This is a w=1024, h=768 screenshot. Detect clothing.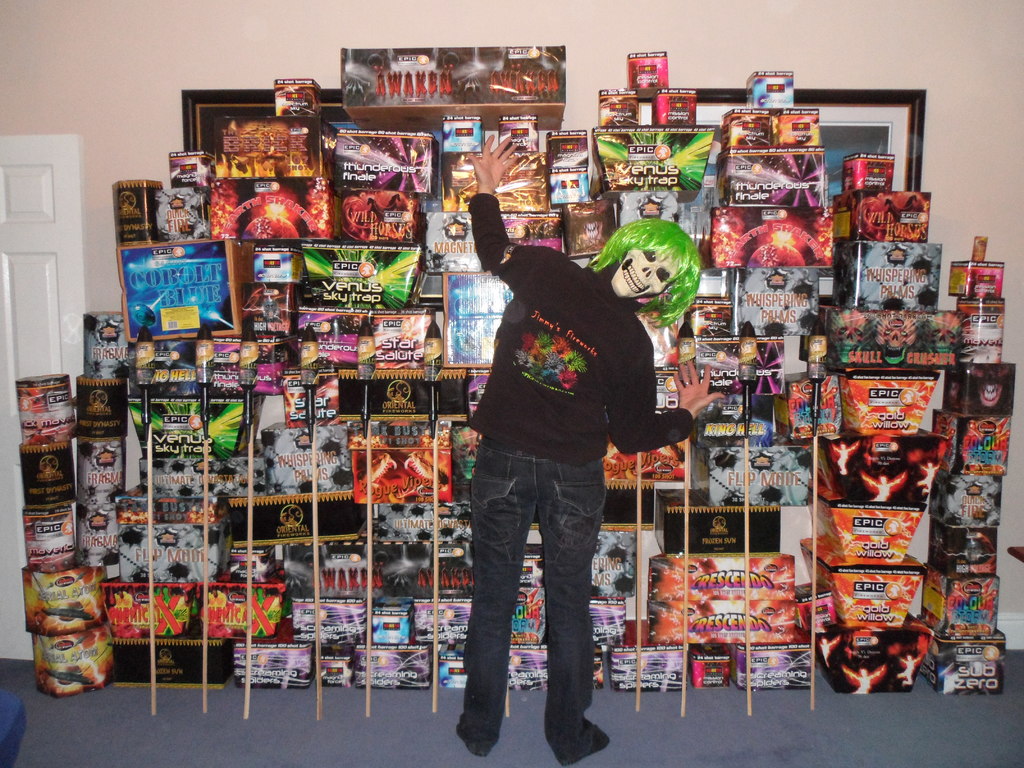
rect(451, 206, 661, 740).
